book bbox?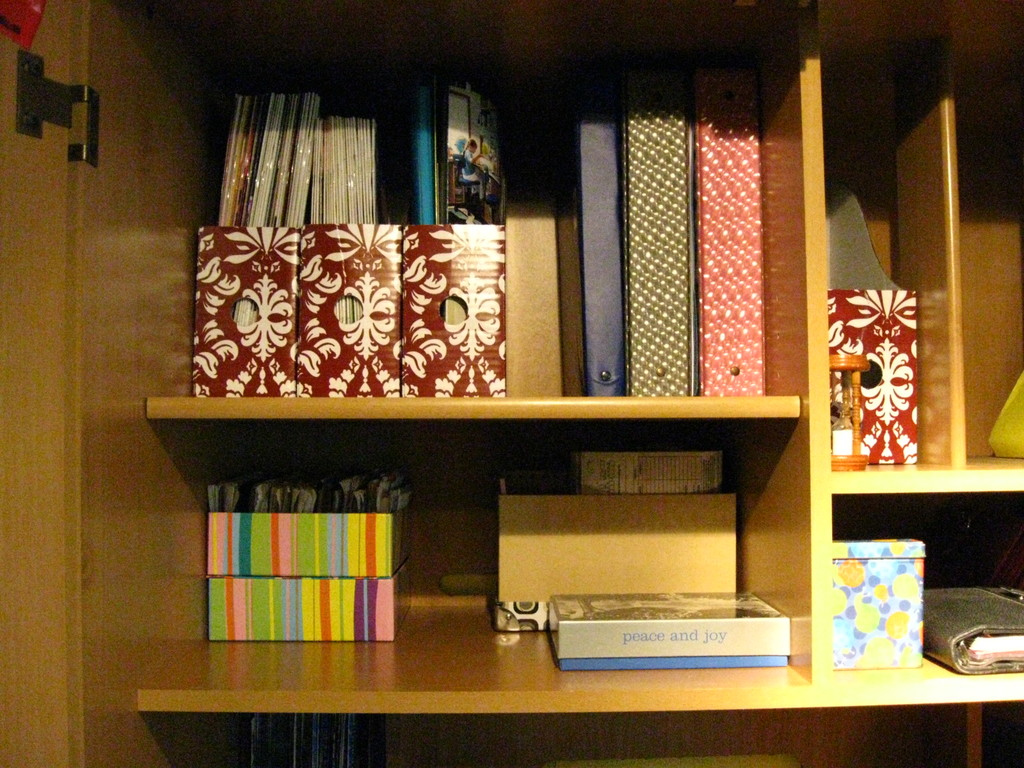
detection(920, 587, 1023, 680)
